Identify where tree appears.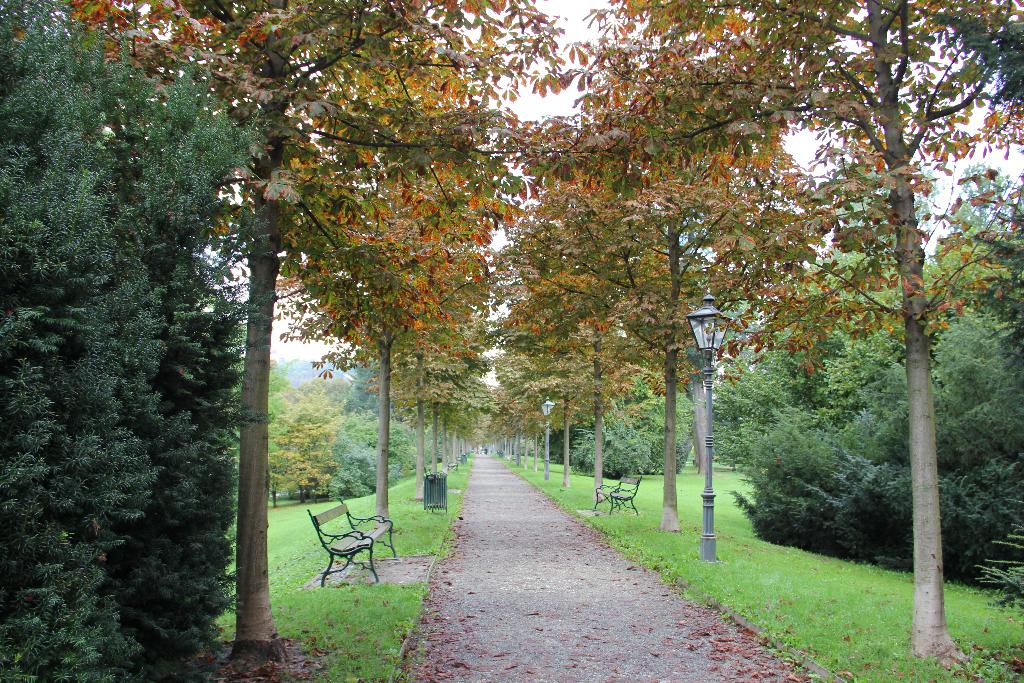
Appears at x1=0 y1=0 x2=159 y2=680.
